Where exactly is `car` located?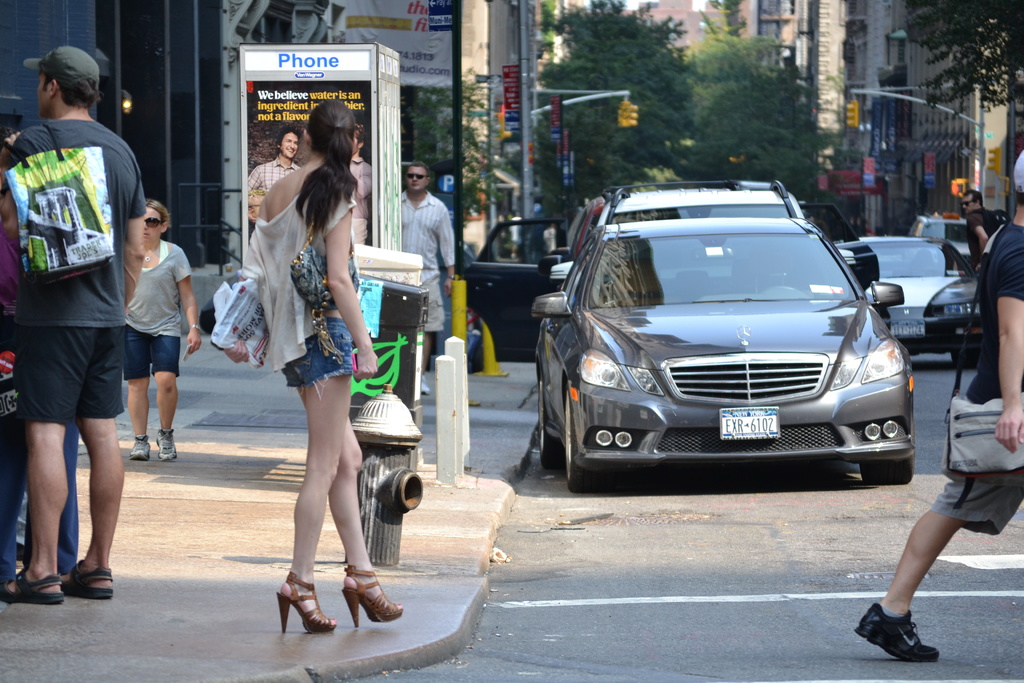
Its bounding box is [859,237,985,363].
